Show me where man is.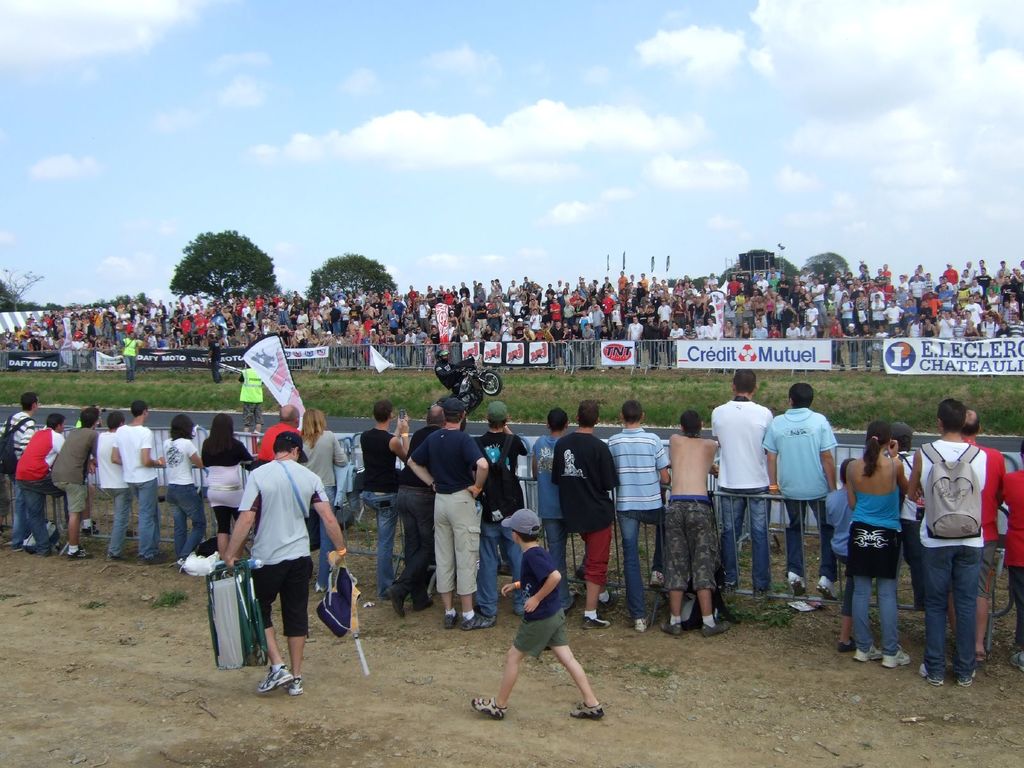
man is at locate(358, 407, 414, 593).
